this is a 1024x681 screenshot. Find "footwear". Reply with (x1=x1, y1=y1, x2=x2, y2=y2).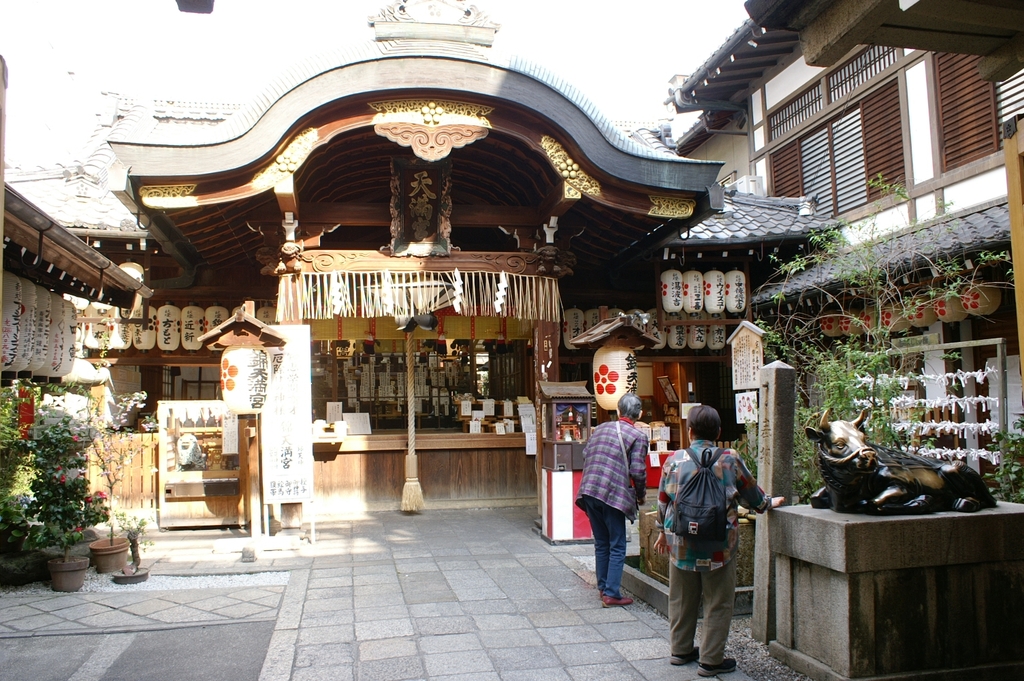
(x1=694, y1=653, x2=741, y2=678).
